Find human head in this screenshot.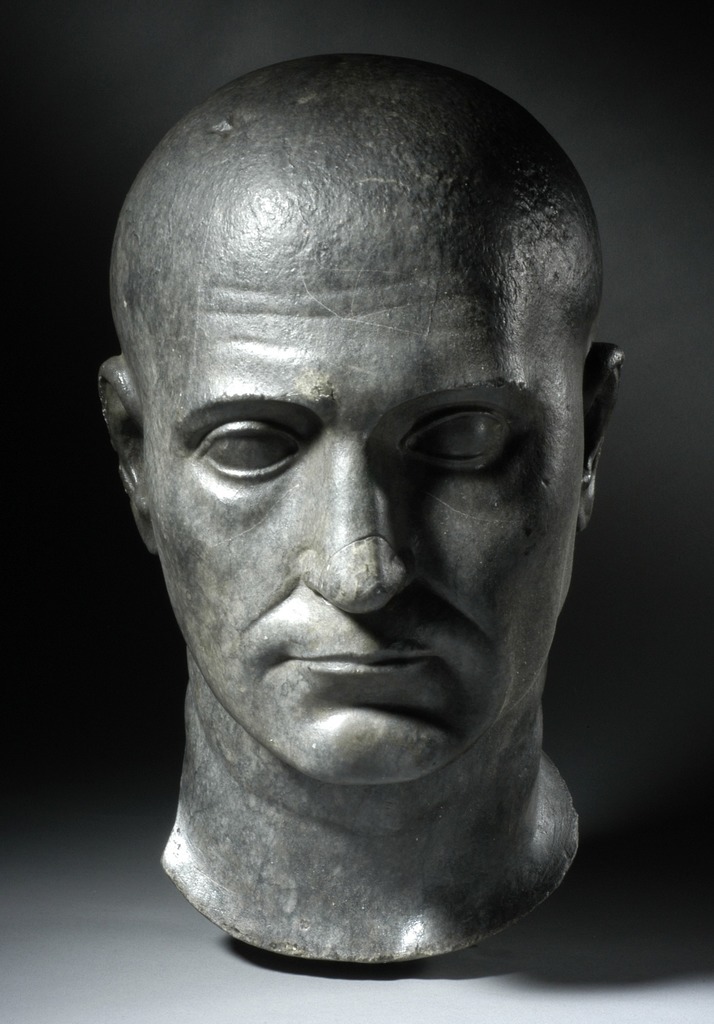
The bounding box for human head is [left=95, top=52, right=622, bottom=789].
